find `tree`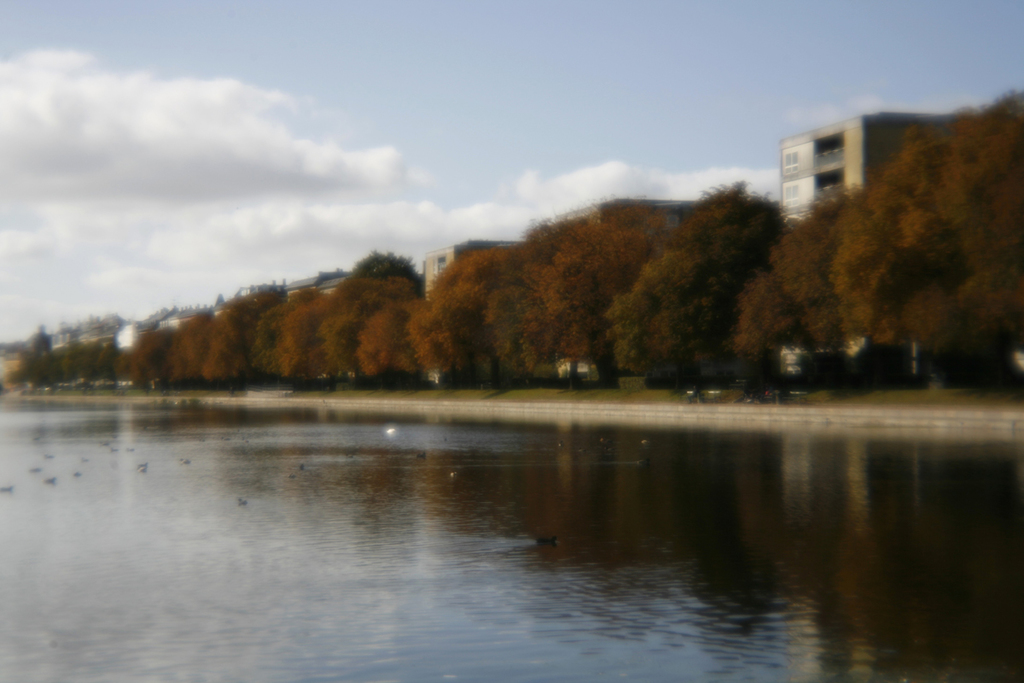
[2,90,1023,393]
